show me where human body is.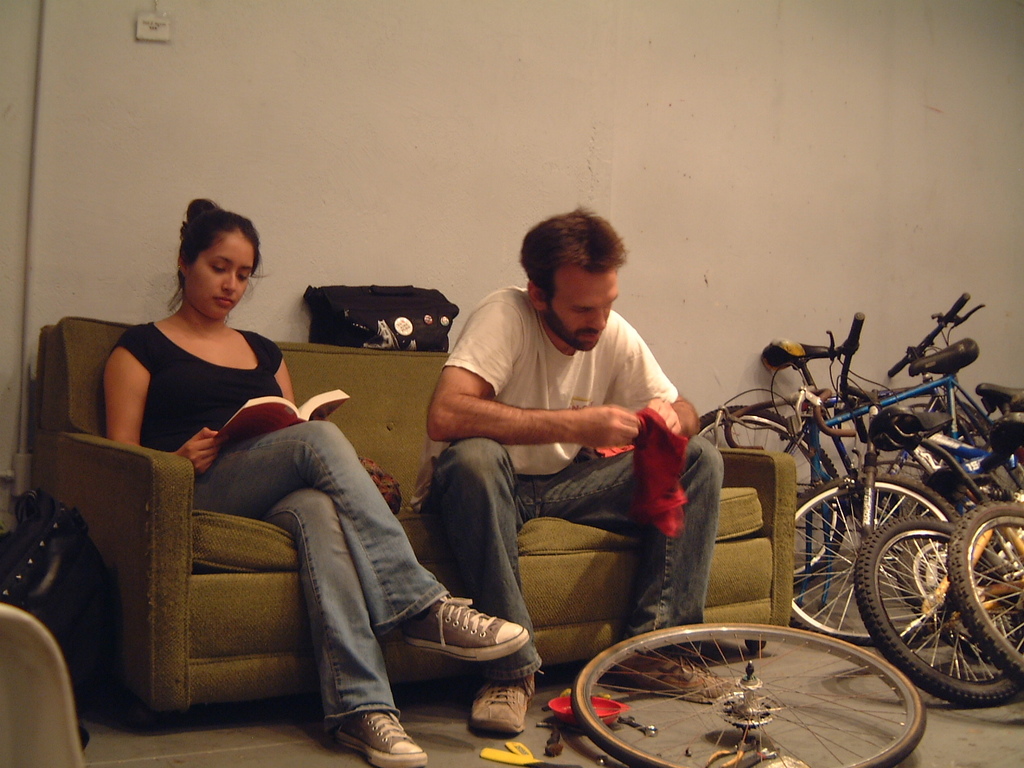
human body is at 102:194:535:767.
